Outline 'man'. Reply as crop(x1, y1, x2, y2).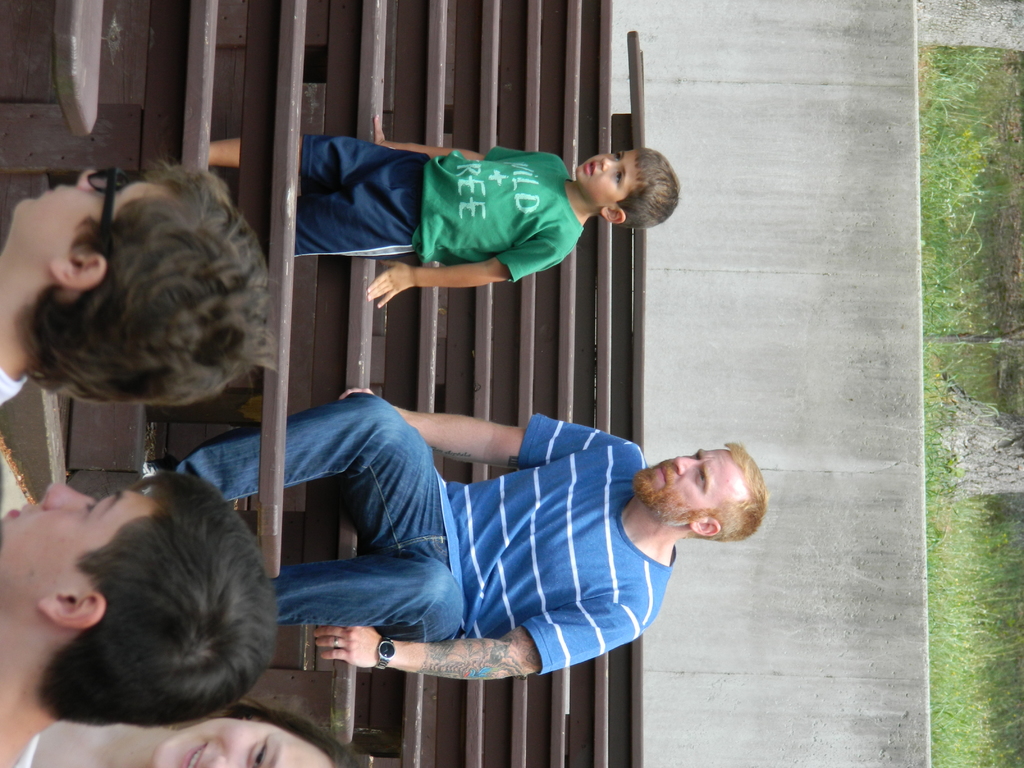
crop(187, 385, 767, 721).
